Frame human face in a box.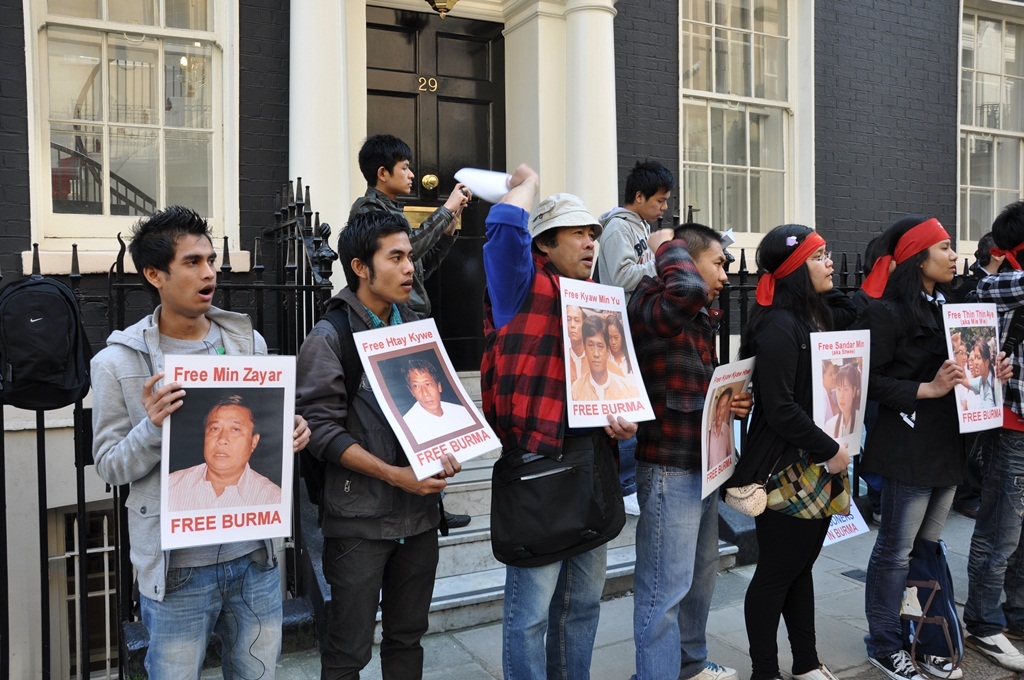
<region>929, 238, 957, 281</region>.
